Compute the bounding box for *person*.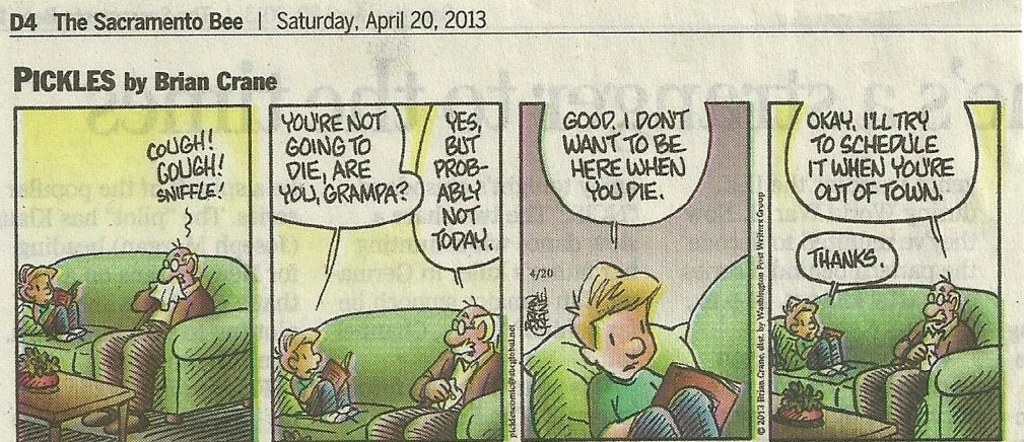
279:315:351:423.
